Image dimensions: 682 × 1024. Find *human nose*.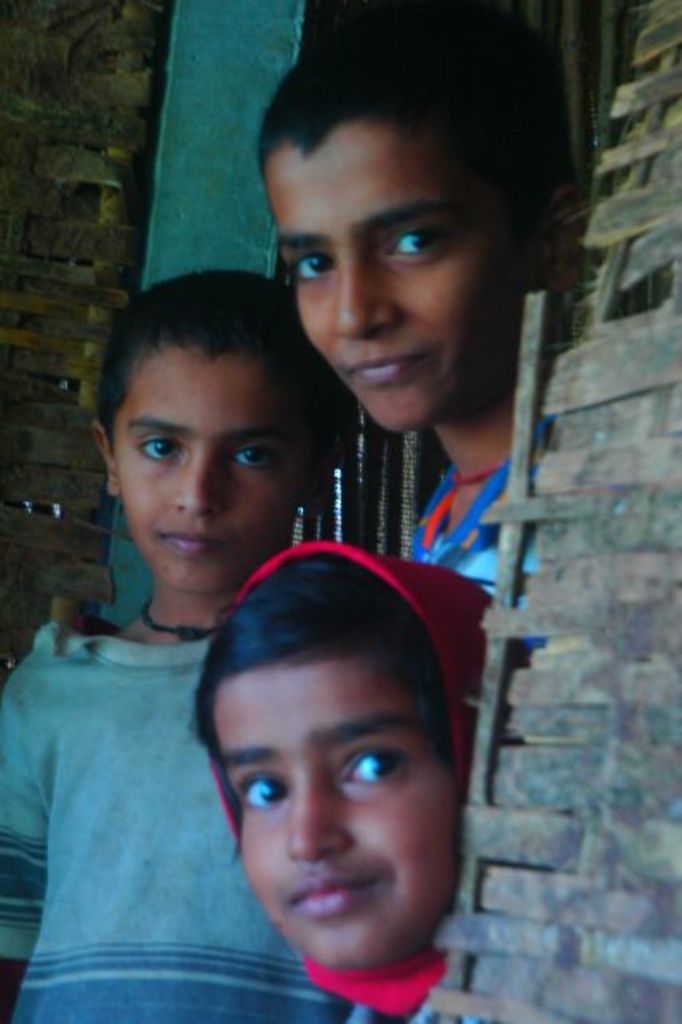
284:772:355:855.
